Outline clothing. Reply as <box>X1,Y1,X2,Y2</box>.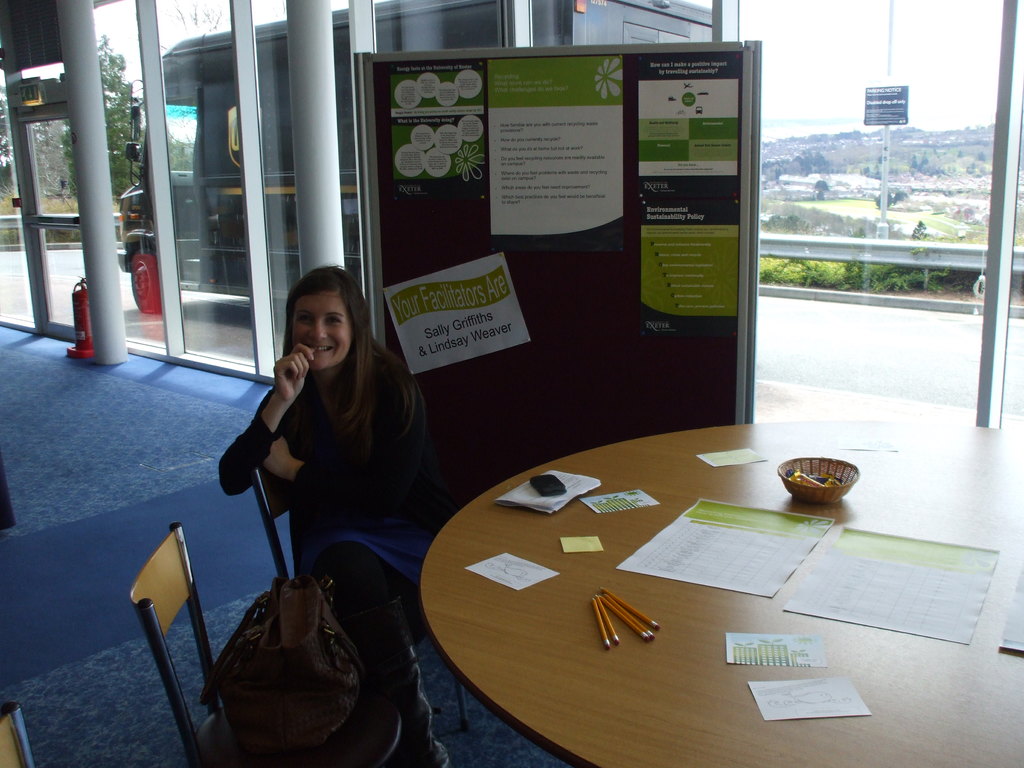
<box>212,353,435,607</box>.
